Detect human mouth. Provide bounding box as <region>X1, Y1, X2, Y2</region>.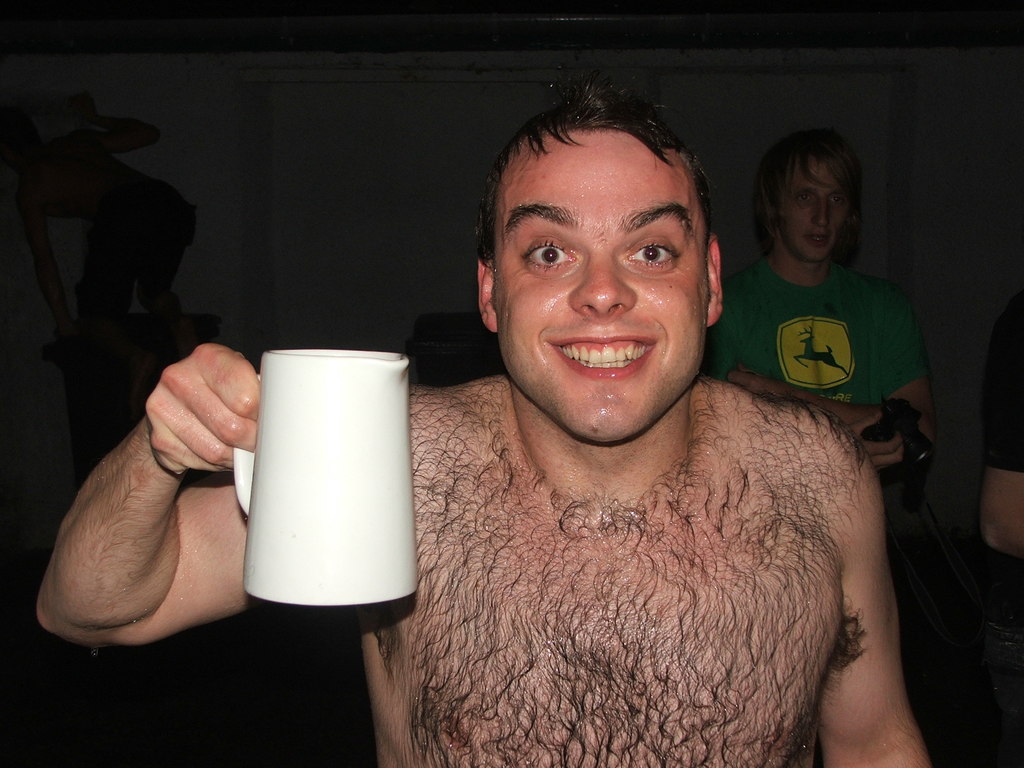
<region>548, 332, 657, 385</region>.
